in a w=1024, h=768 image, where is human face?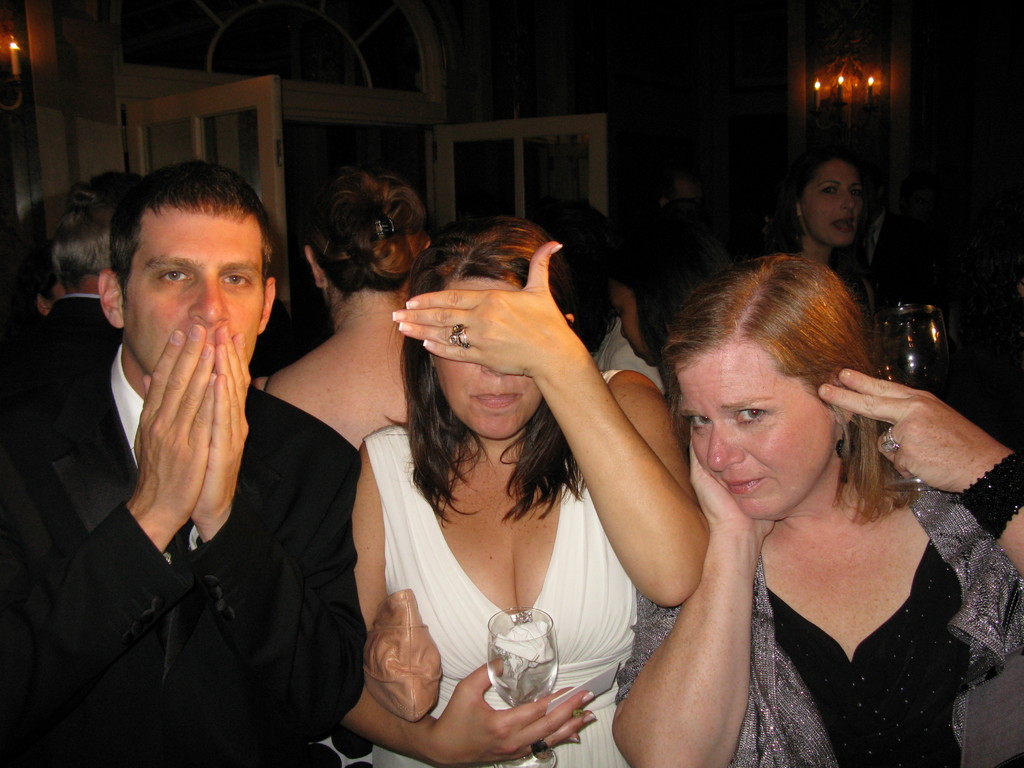
(681, 342, 838, 519).
